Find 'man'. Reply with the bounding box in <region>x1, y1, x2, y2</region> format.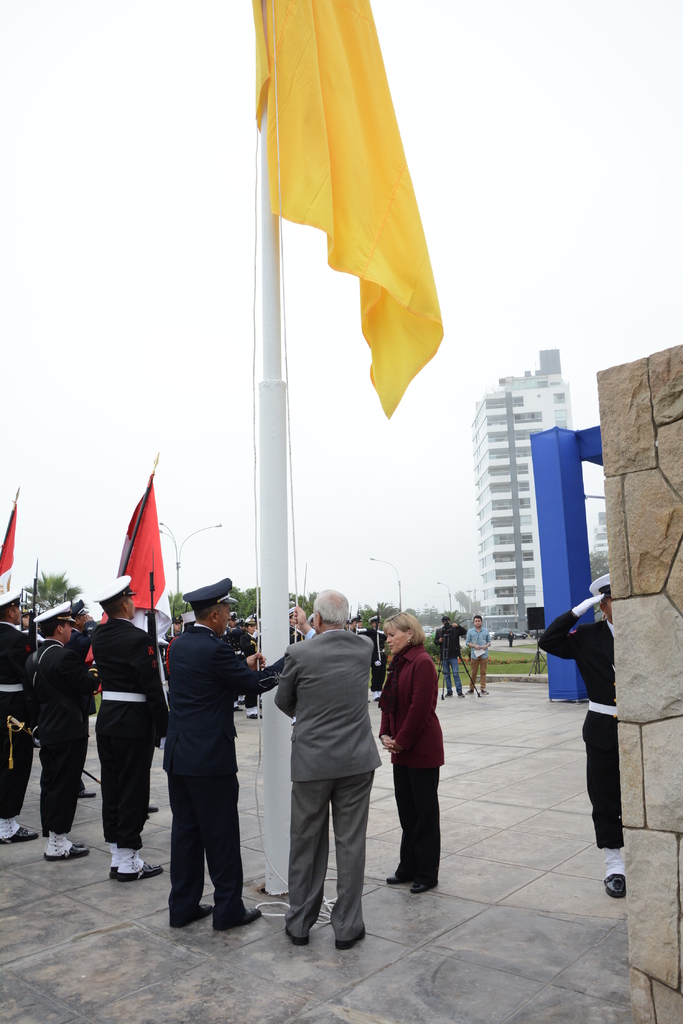
<region>535, 572, 632, 895</region>.
